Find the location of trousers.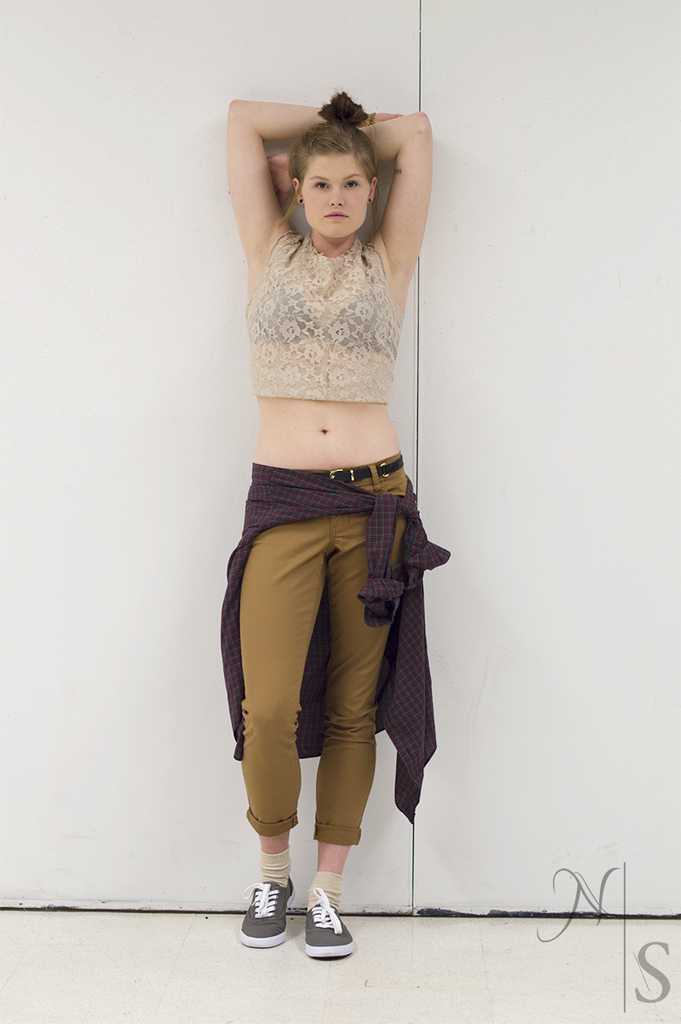
Location: detection(218, 433, 418, 876).
